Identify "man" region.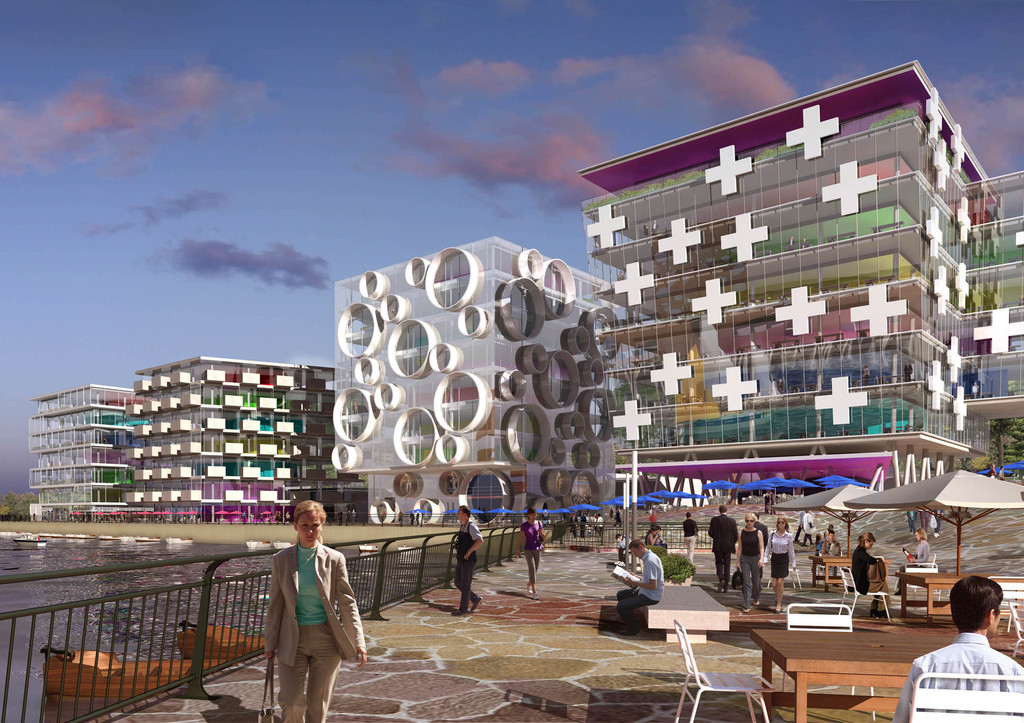
Region: l=709, t=504, r=738, b=593.
